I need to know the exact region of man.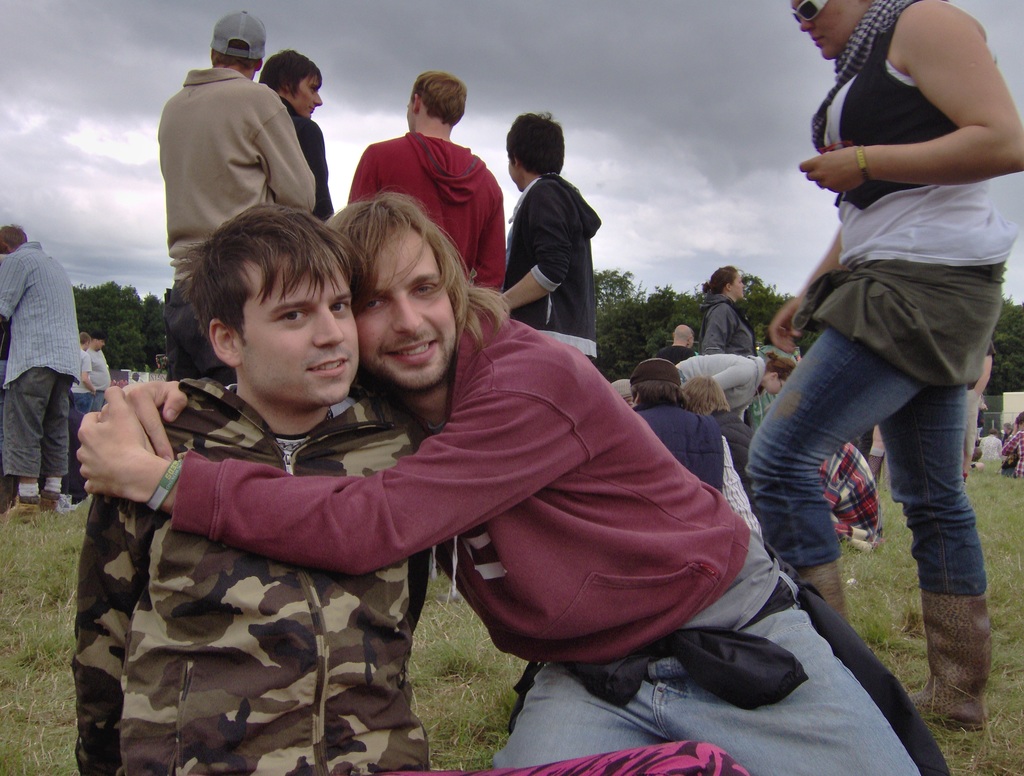
Region: box=[92, 329, 107, 415].
